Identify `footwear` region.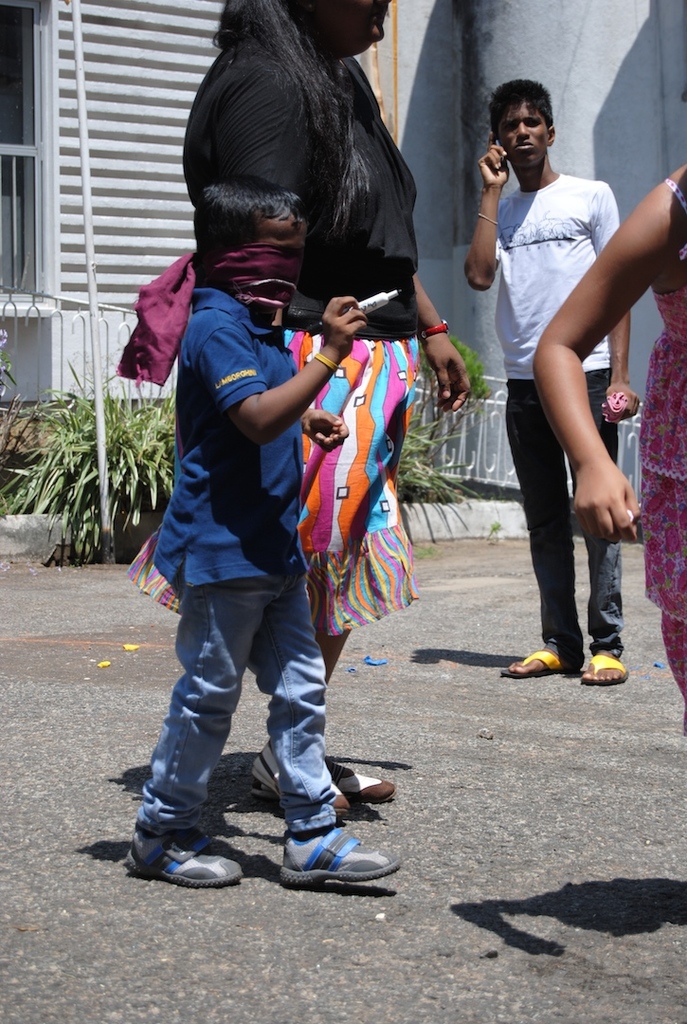
Region: box=[580, 649, 625, 686].
